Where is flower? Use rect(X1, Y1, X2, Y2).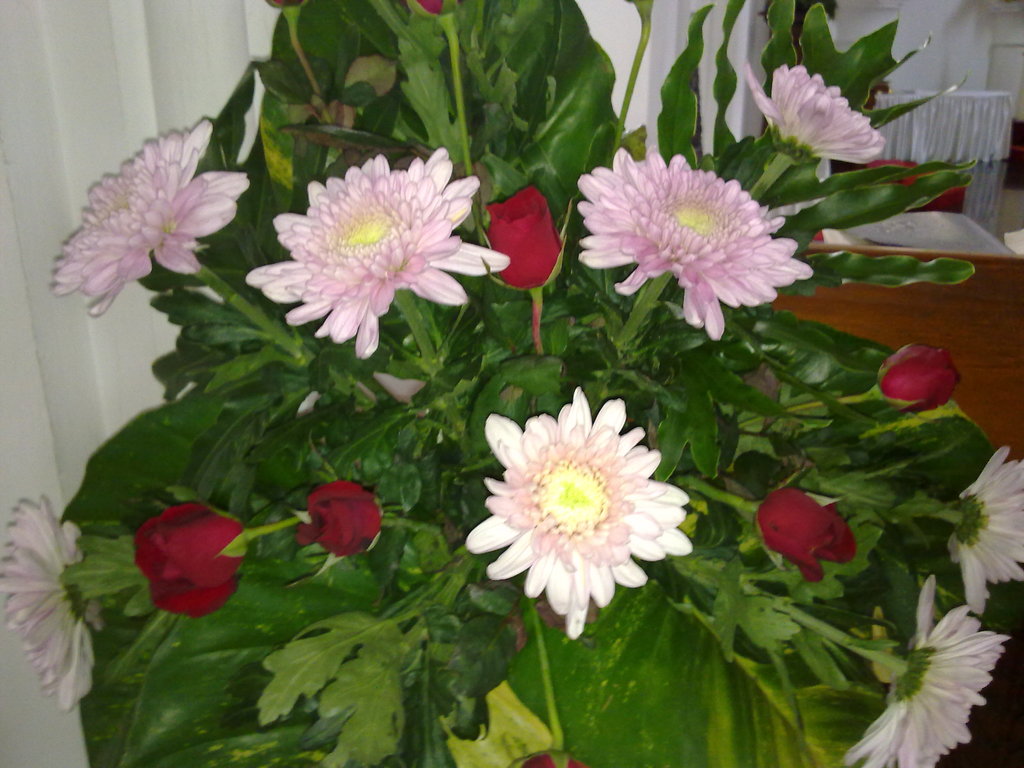
rect(833, 572, 1011, 767).
